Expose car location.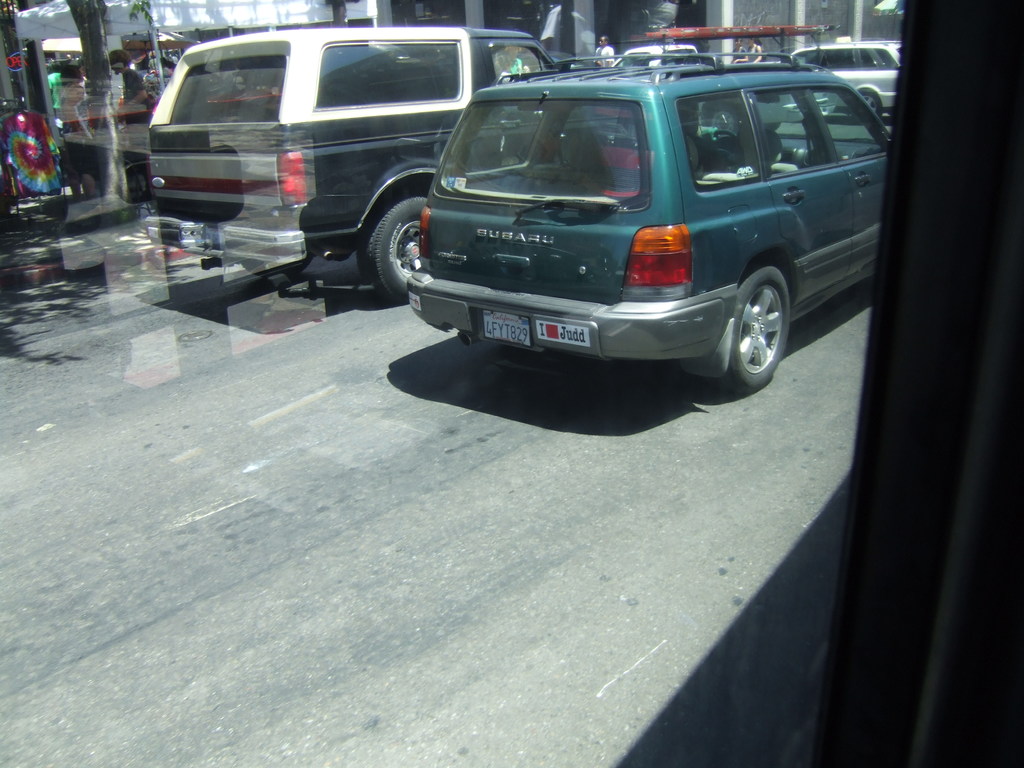
Exposed at 515/47/591/72.
